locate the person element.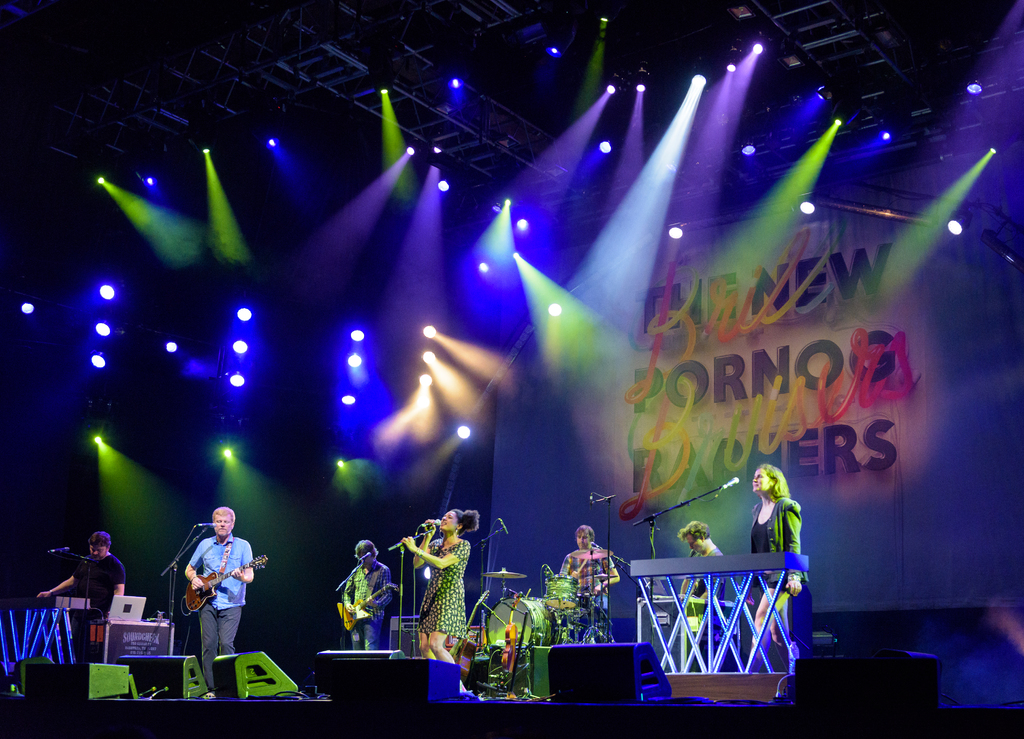
Element bbox: left=399, top=506, right=479, bottom=697.
